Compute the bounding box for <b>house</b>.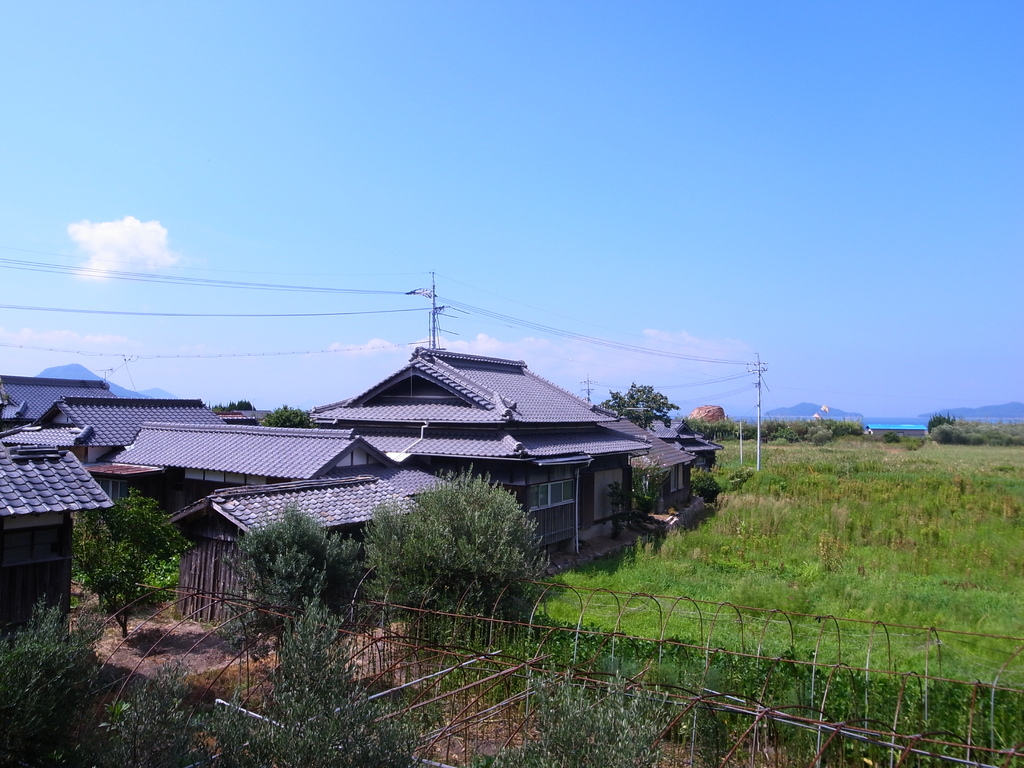
l=111, t=420, r=380, b=520.
